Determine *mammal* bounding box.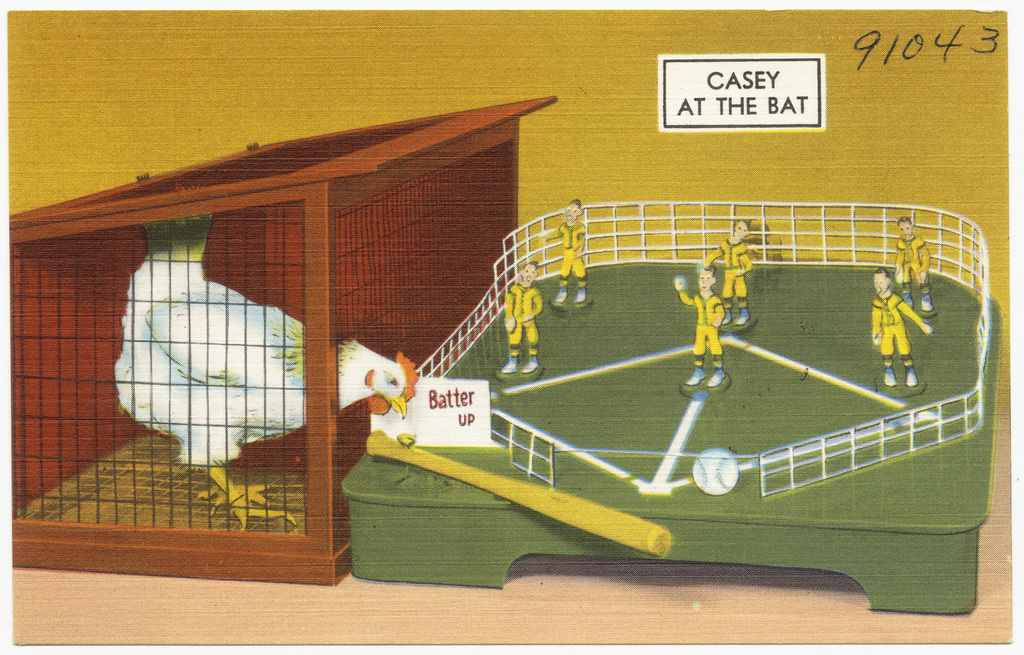
Determined: [674,262,726,384].
